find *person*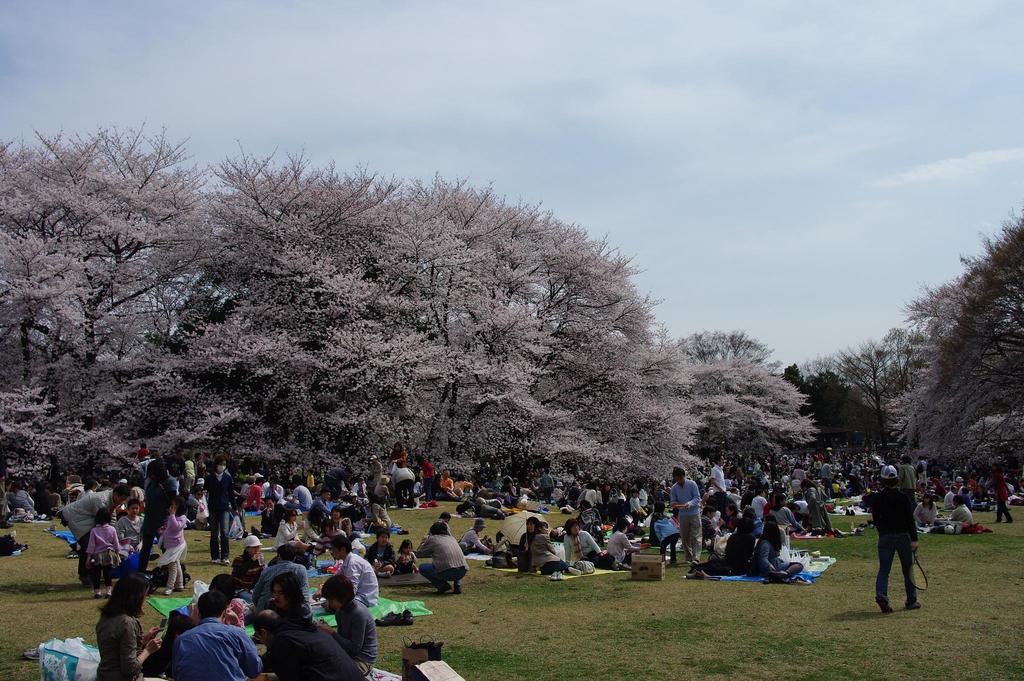
detection(884, 469, 939, 614)
